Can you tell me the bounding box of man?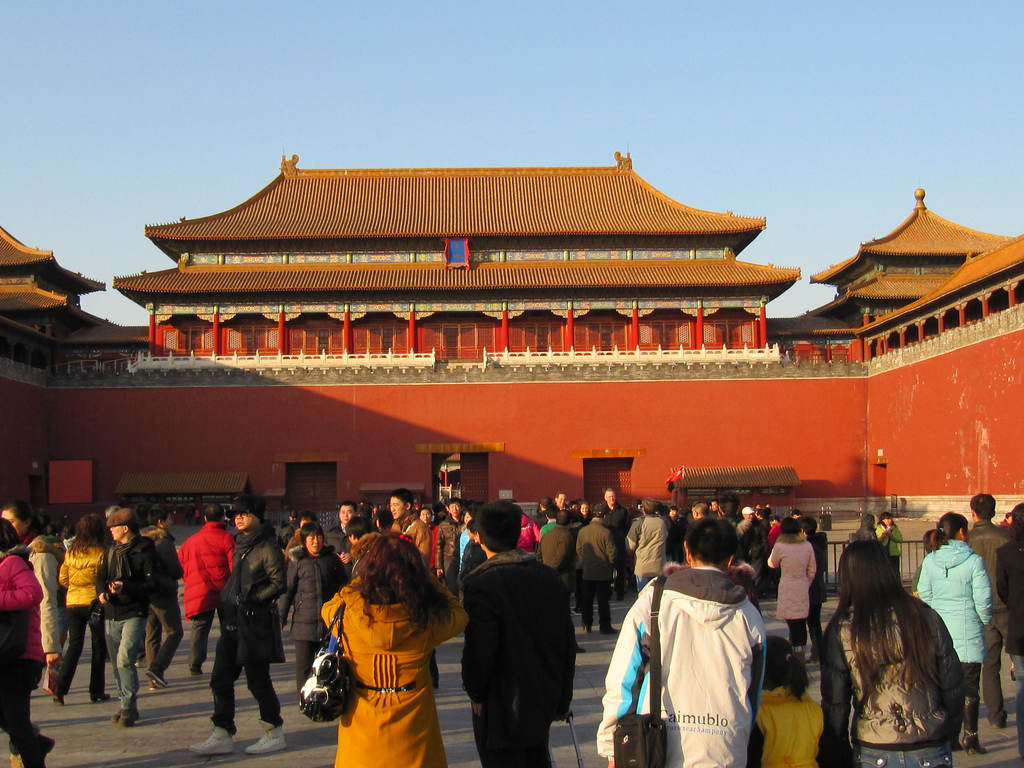
707 497 724 513.
